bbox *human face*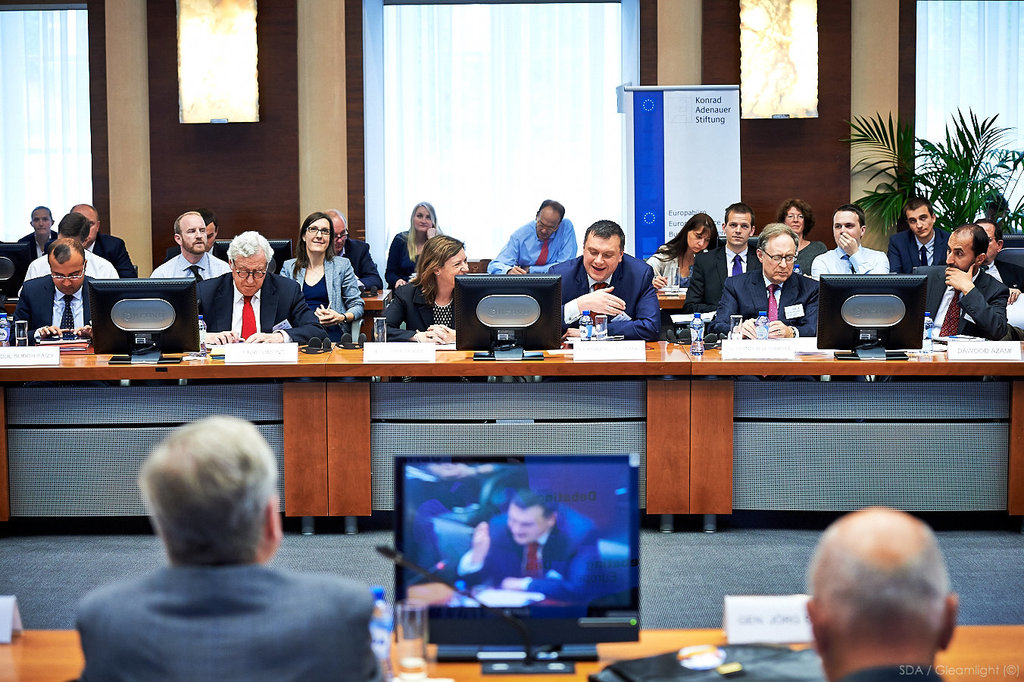
{"x1": 829, "y1": 208, "x2": 860, "y2": 249}
